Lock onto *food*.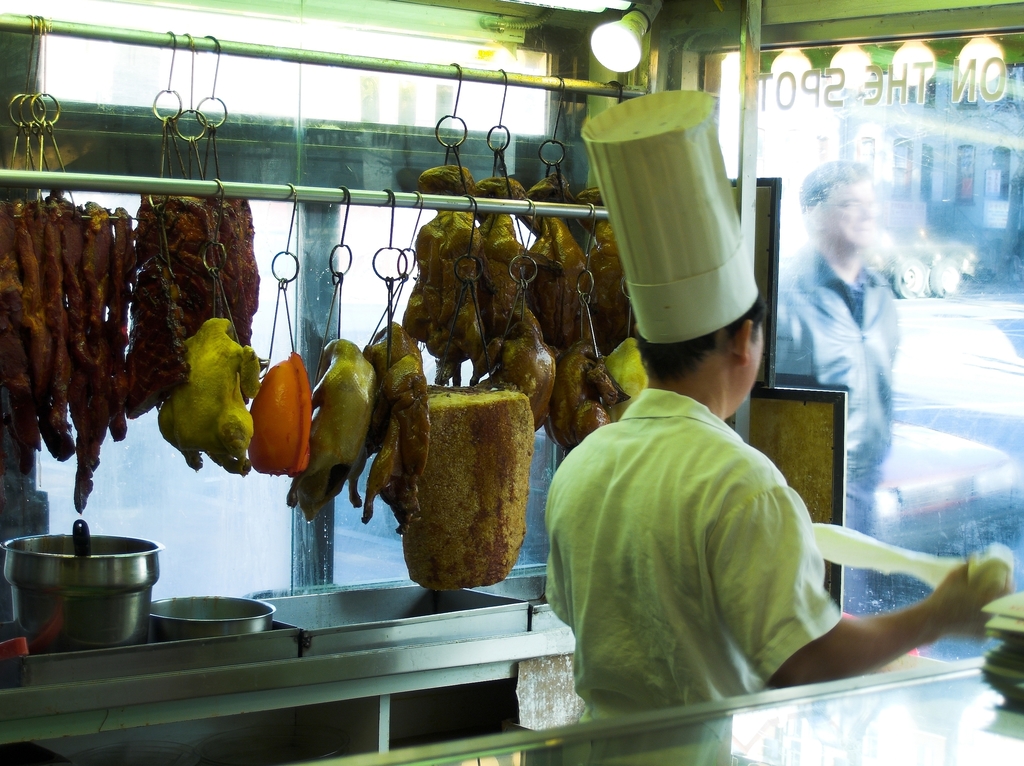
Locked: {"left": 402, "top": 373, "right": 531, "bottom": 592}.
